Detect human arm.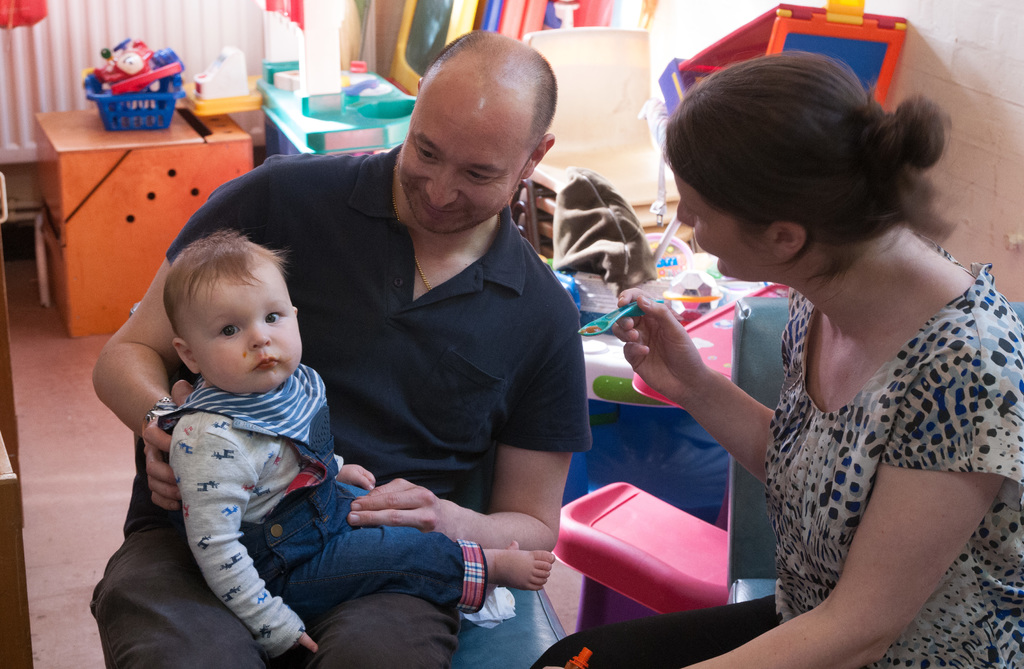
Detected at select_region(641, 296, 788, 489).
